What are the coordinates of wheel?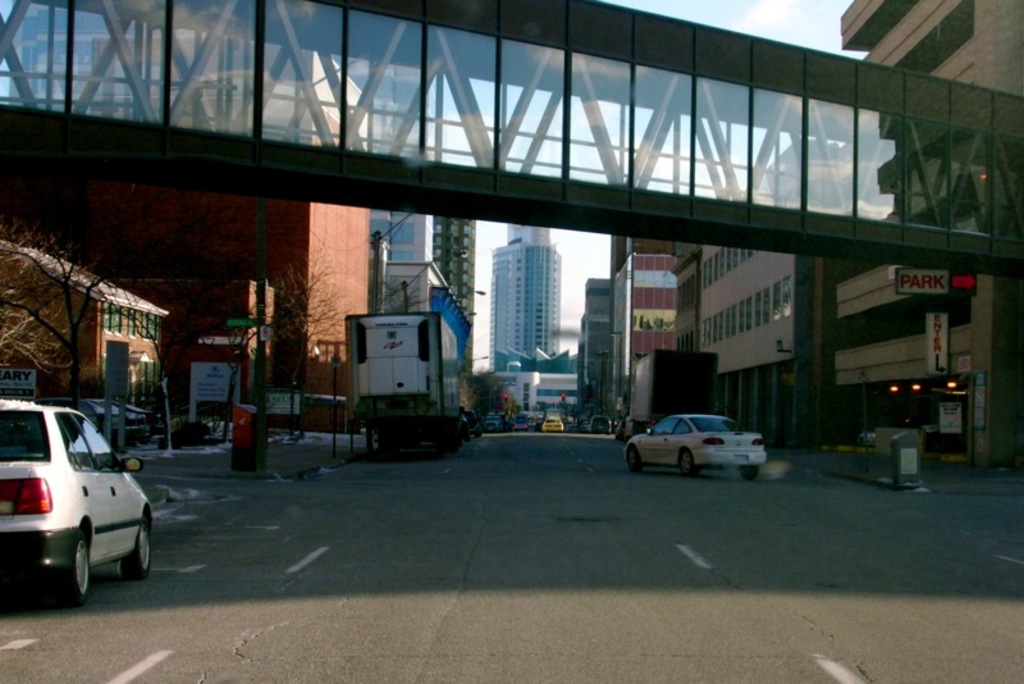
626/450/640/471.
